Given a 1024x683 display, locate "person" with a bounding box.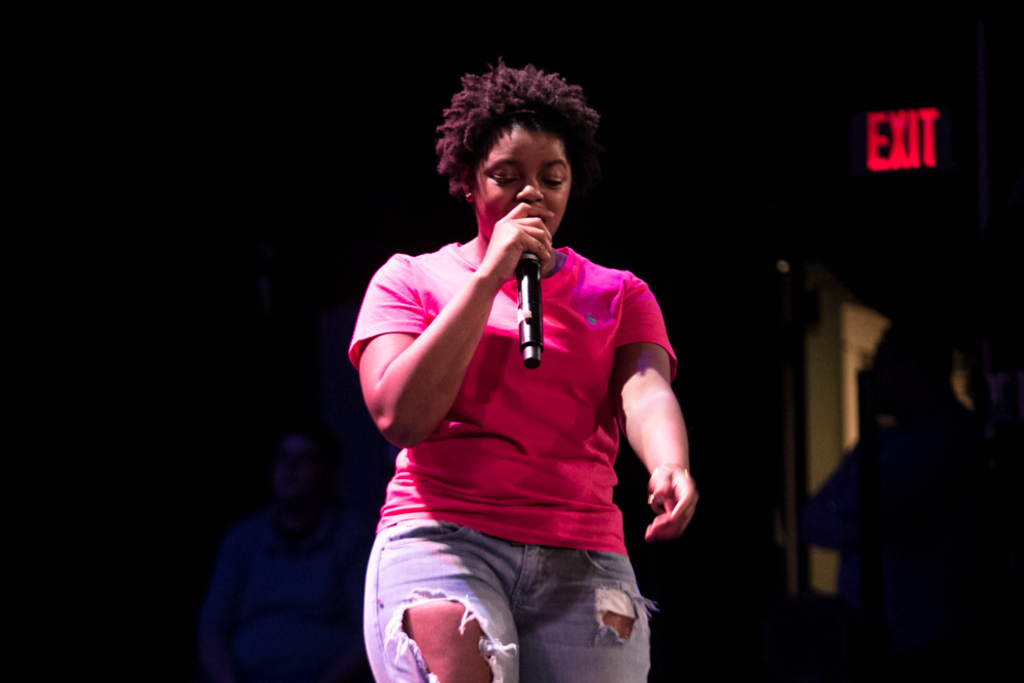
Located: (346,65,701,682).
